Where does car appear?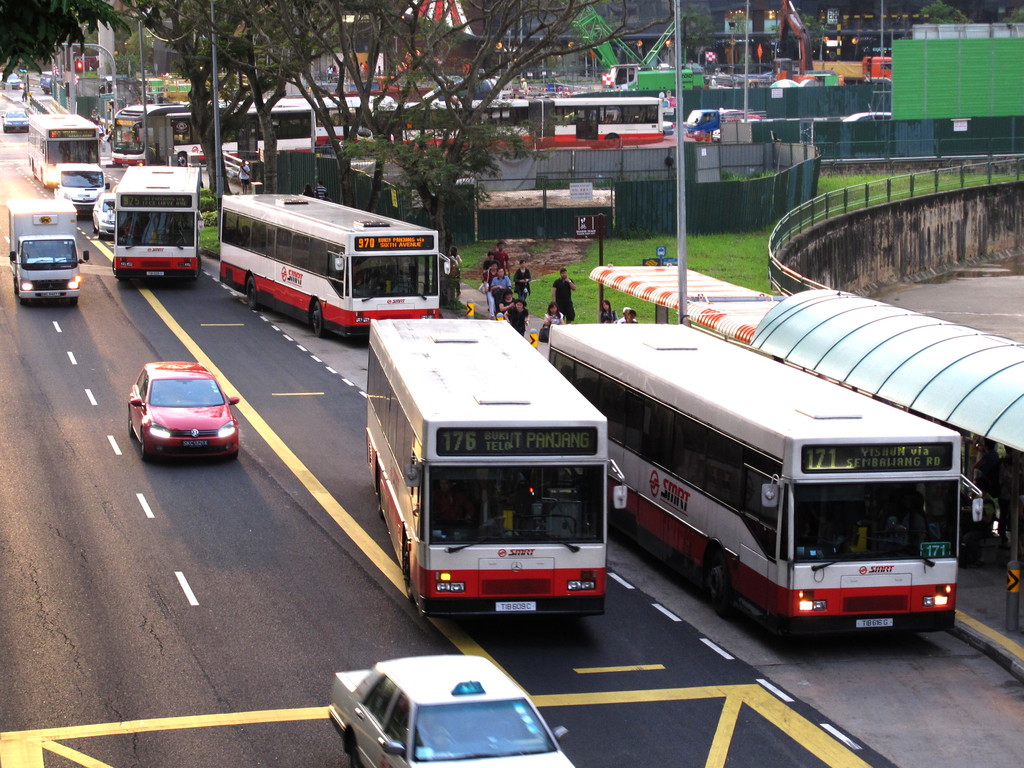
Appears at (left=329, top=656, right=578, bottom=767).
